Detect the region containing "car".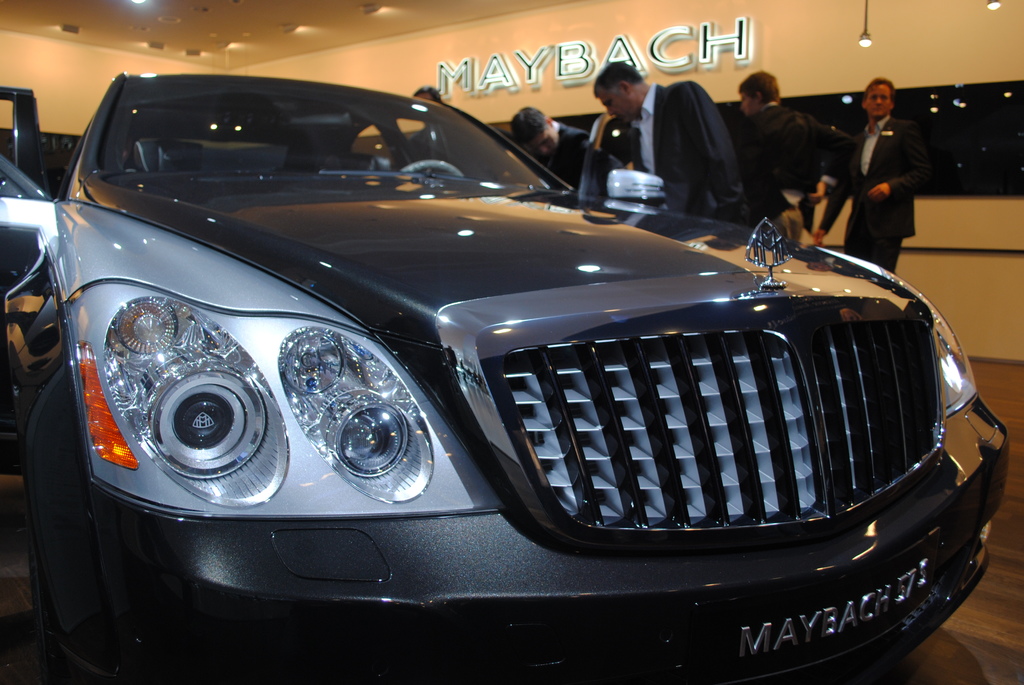
[0,69,1008,684].
